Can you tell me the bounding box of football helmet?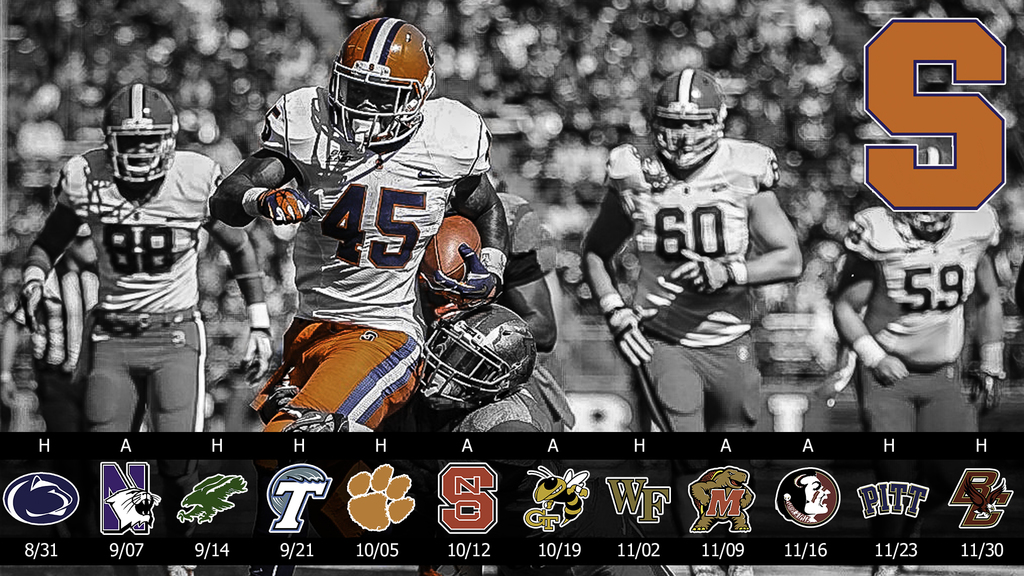
650, 71, 729, 168.
